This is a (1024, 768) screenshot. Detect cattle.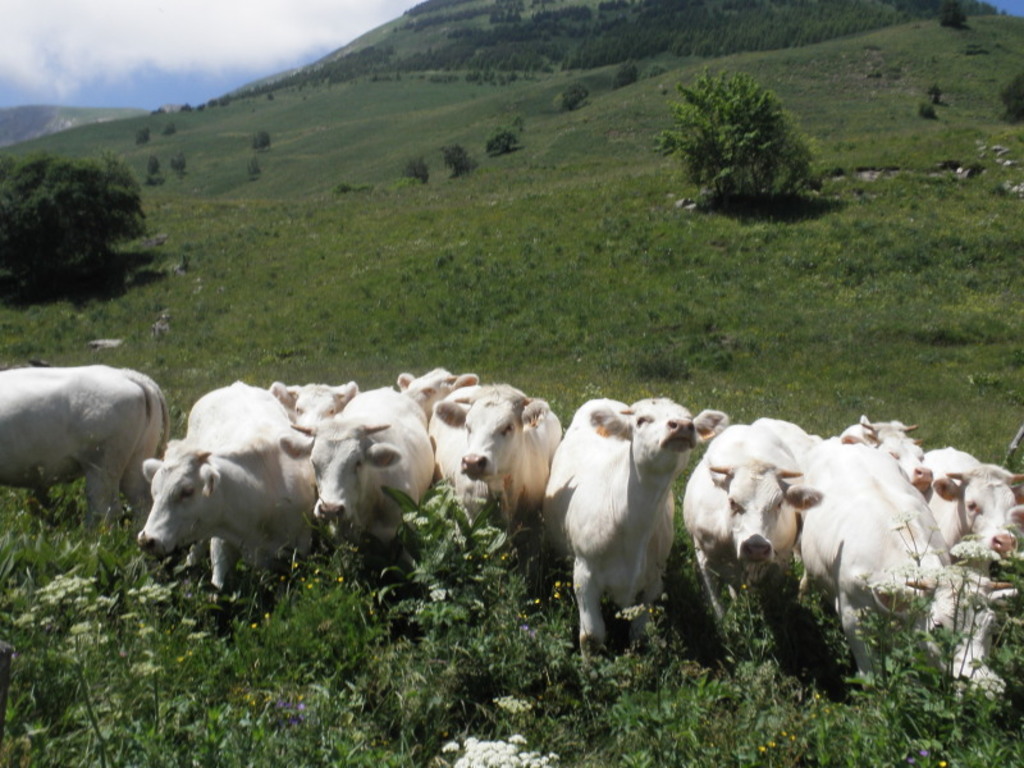
[left=680, top=419, right=831, bottom=635].
